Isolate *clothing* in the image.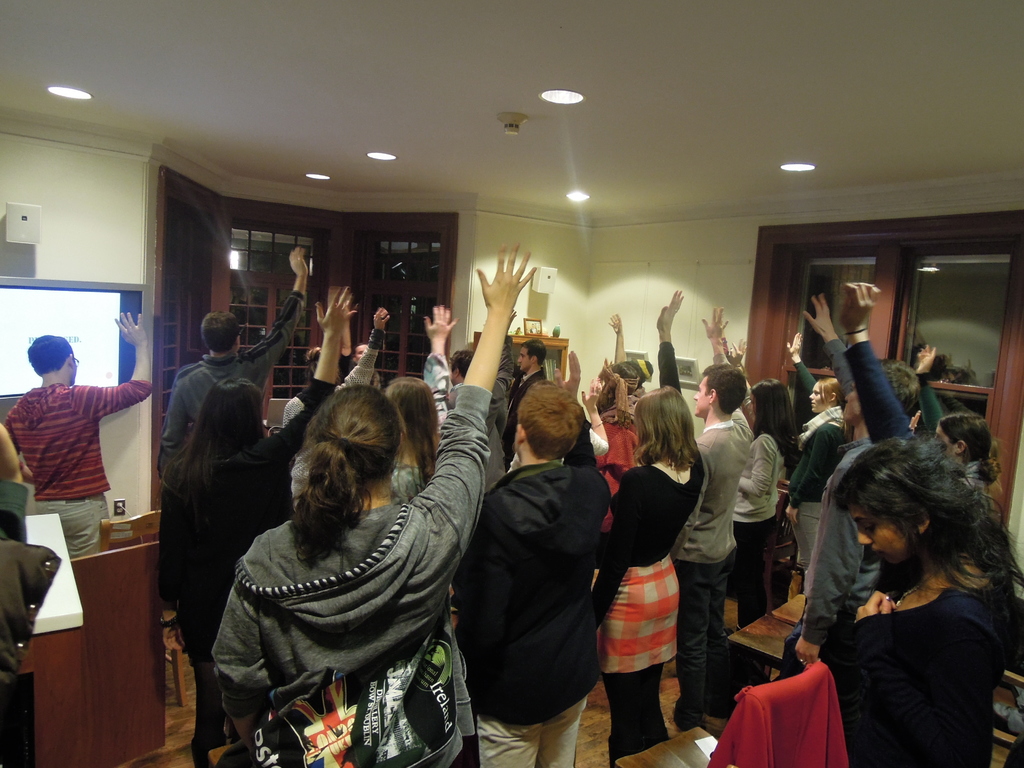
Isolated region: locate(159, 442, 286, 746).
